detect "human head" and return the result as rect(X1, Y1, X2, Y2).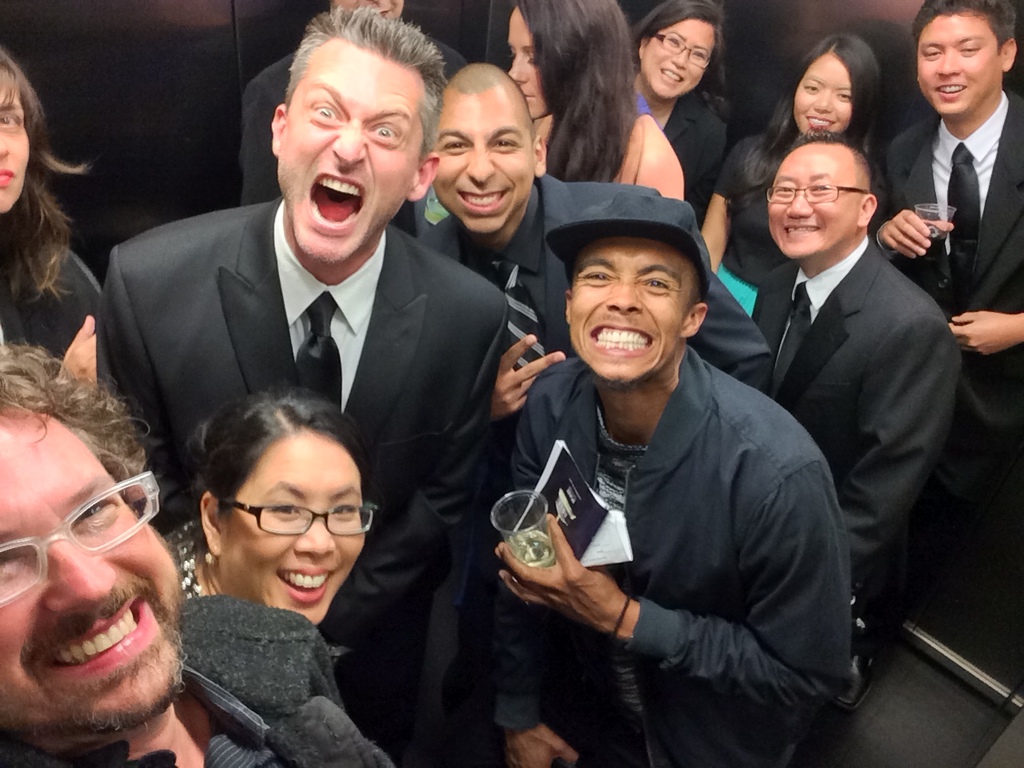
rect(430, 67, 548, 237).
